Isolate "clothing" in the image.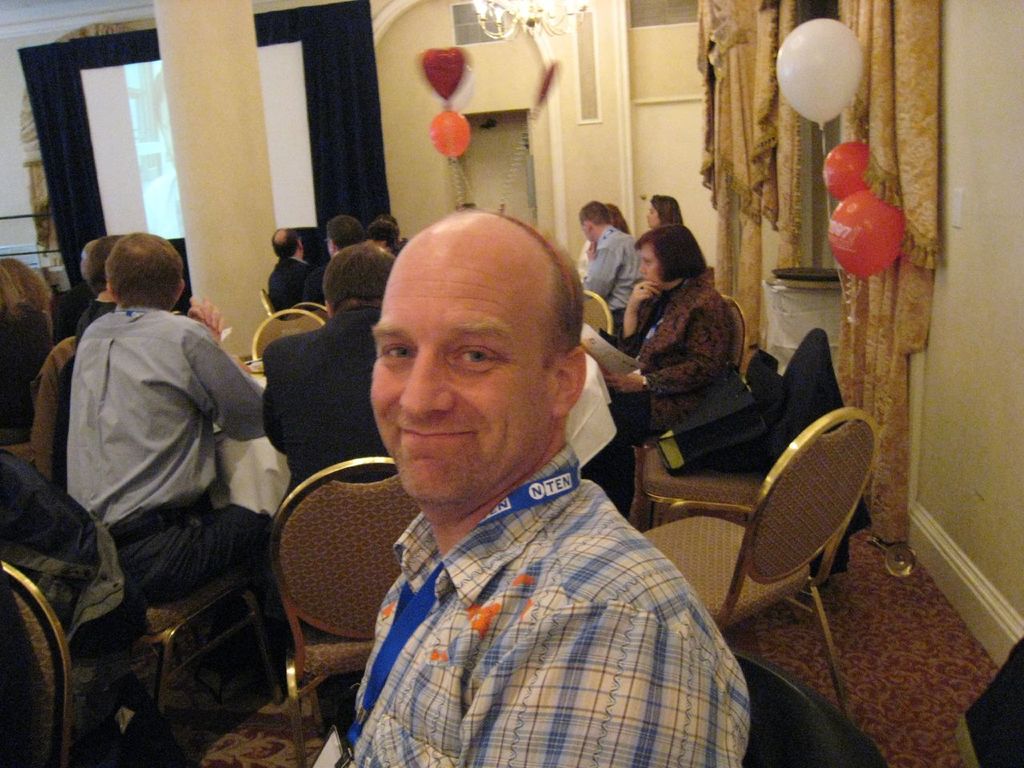
Isolated region: {"x1": 322, "y1": 442, "x2": 754, "y2": 767}.
